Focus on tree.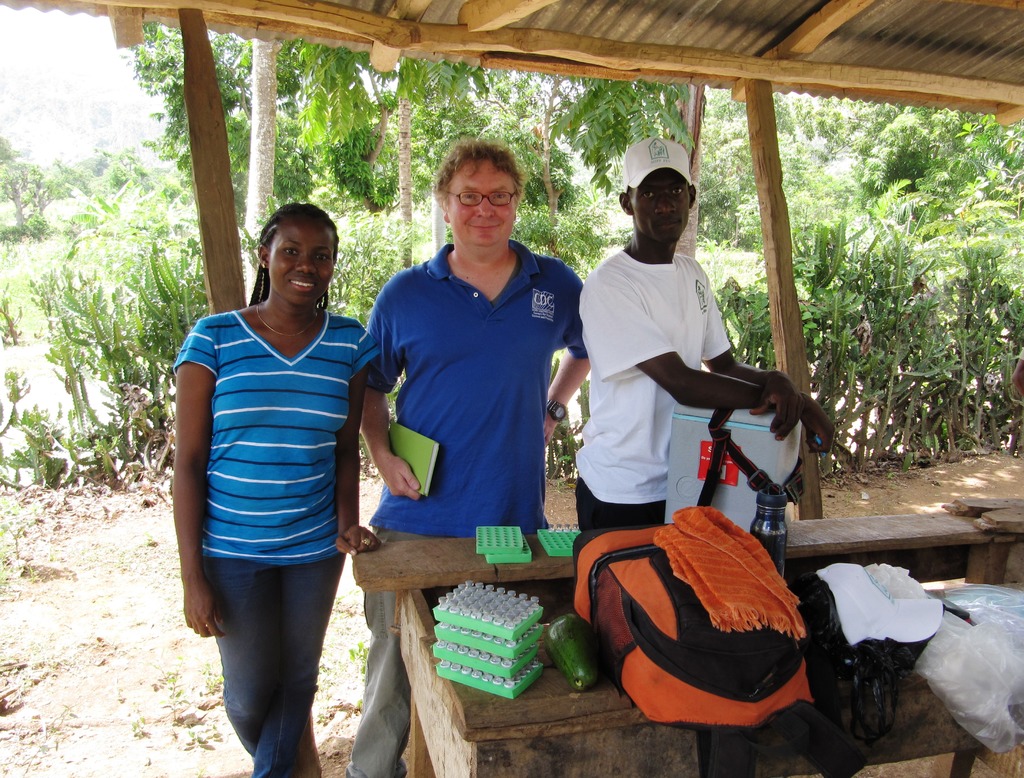
Focused at <bbox>113, 16, 402, 249</bbox>.
